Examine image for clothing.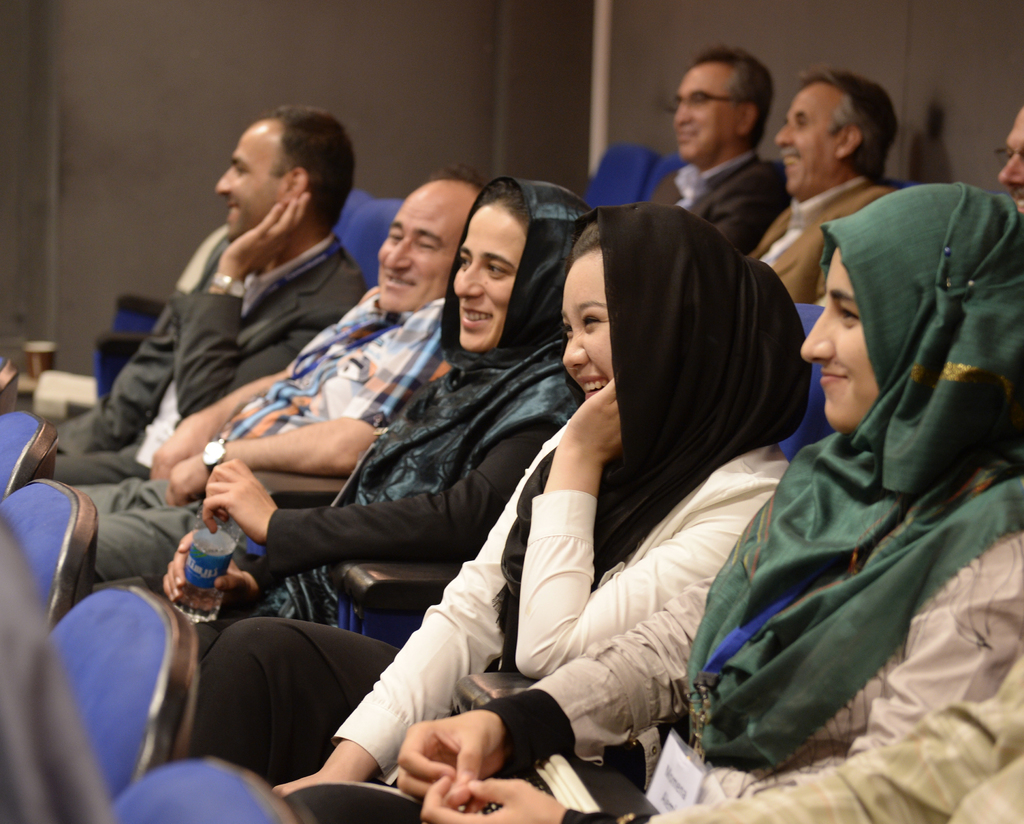
Examination result: [148,183,582,640].
